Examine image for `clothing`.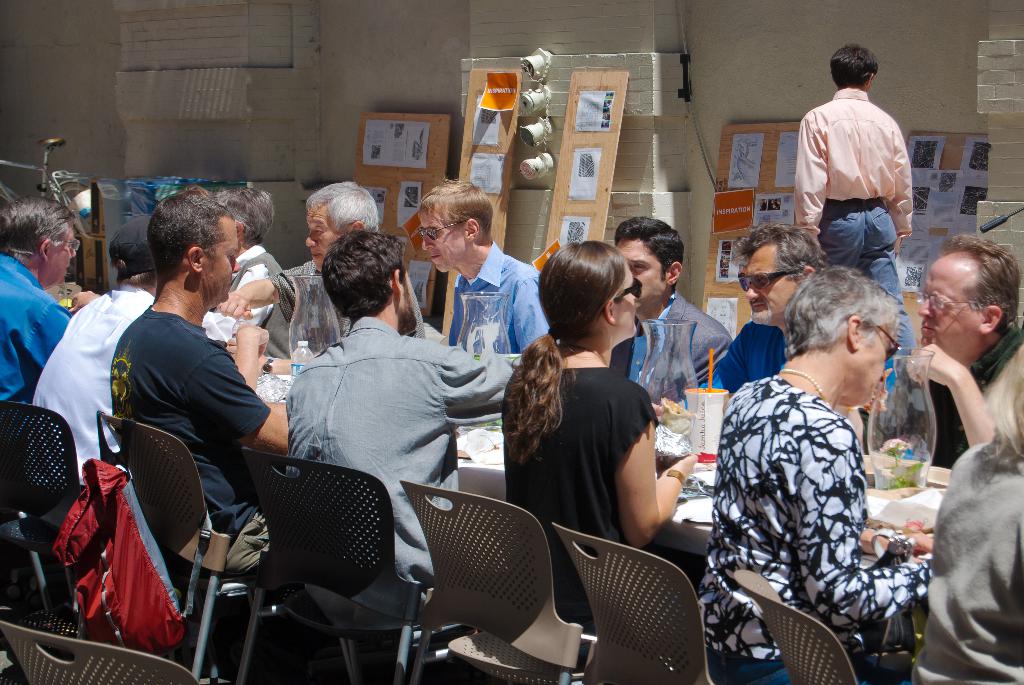
Examination result: select_region(285, 319, 529, 634).
